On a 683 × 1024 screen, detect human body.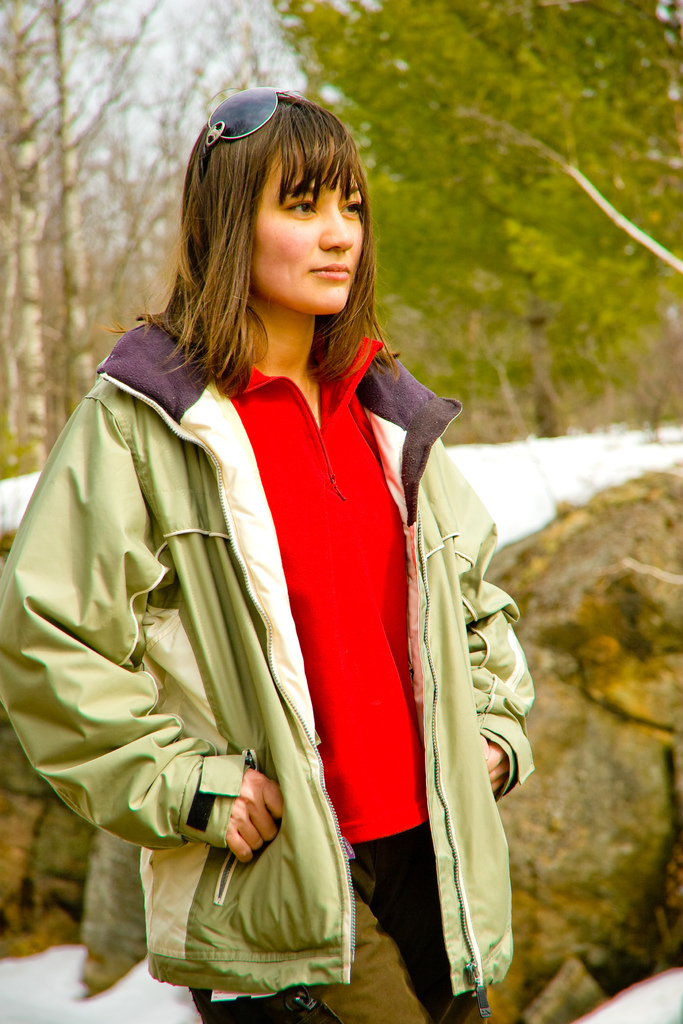
[0, 81, 533, 1023].
